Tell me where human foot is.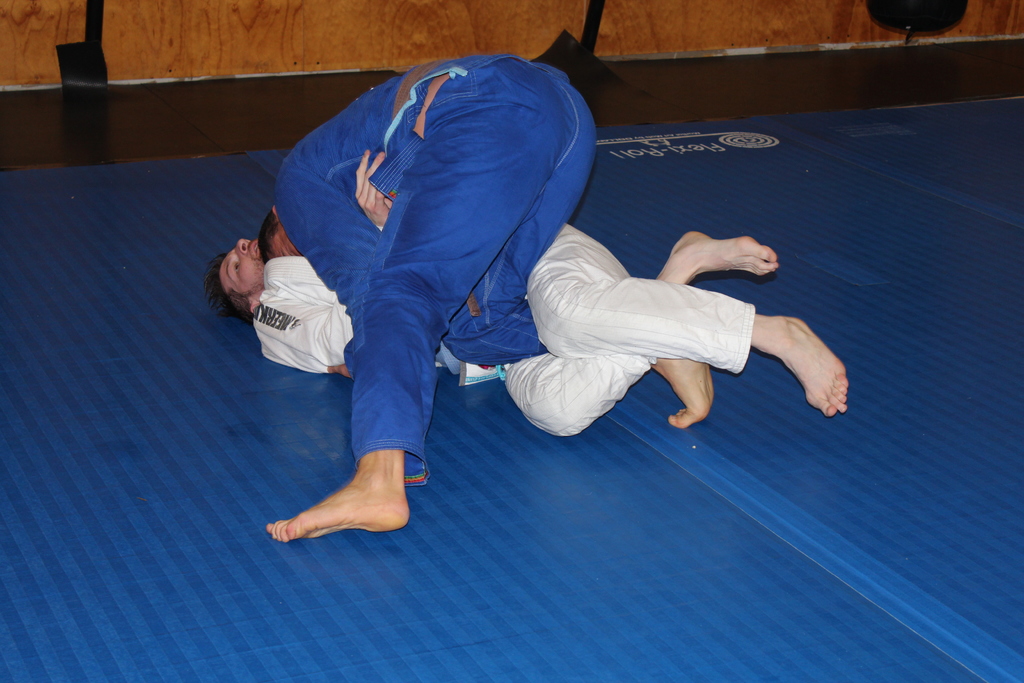
human foot is at 269 450 411 540.
